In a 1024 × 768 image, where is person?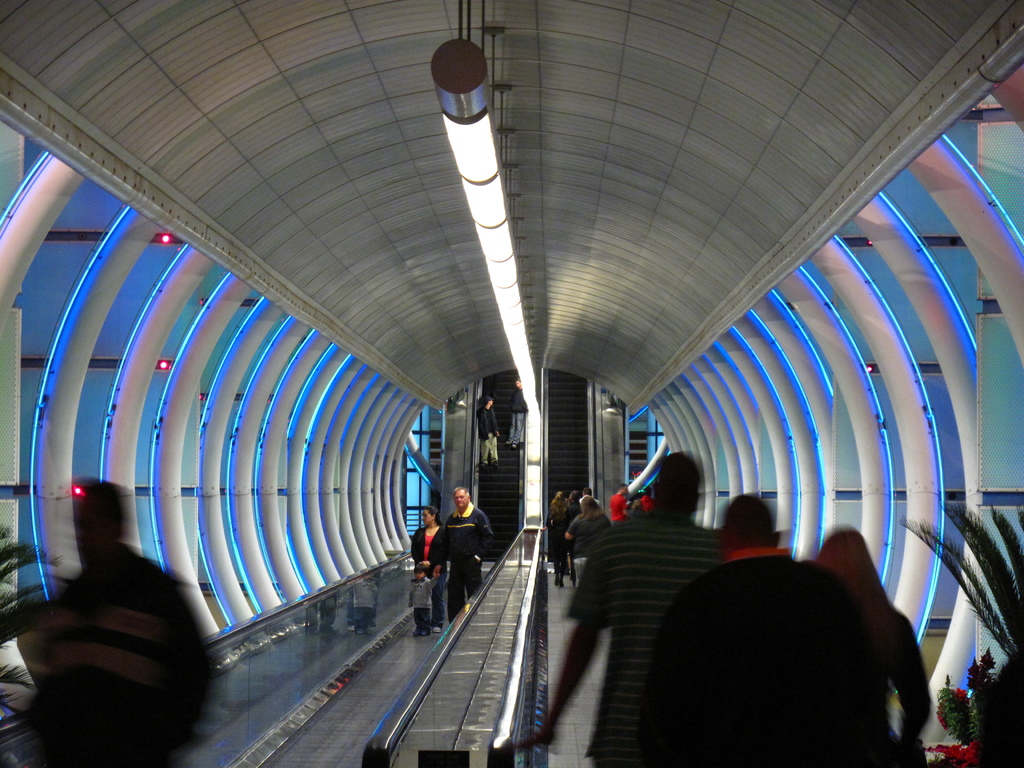
(left=437, top=481, right=495, bottom=622).
